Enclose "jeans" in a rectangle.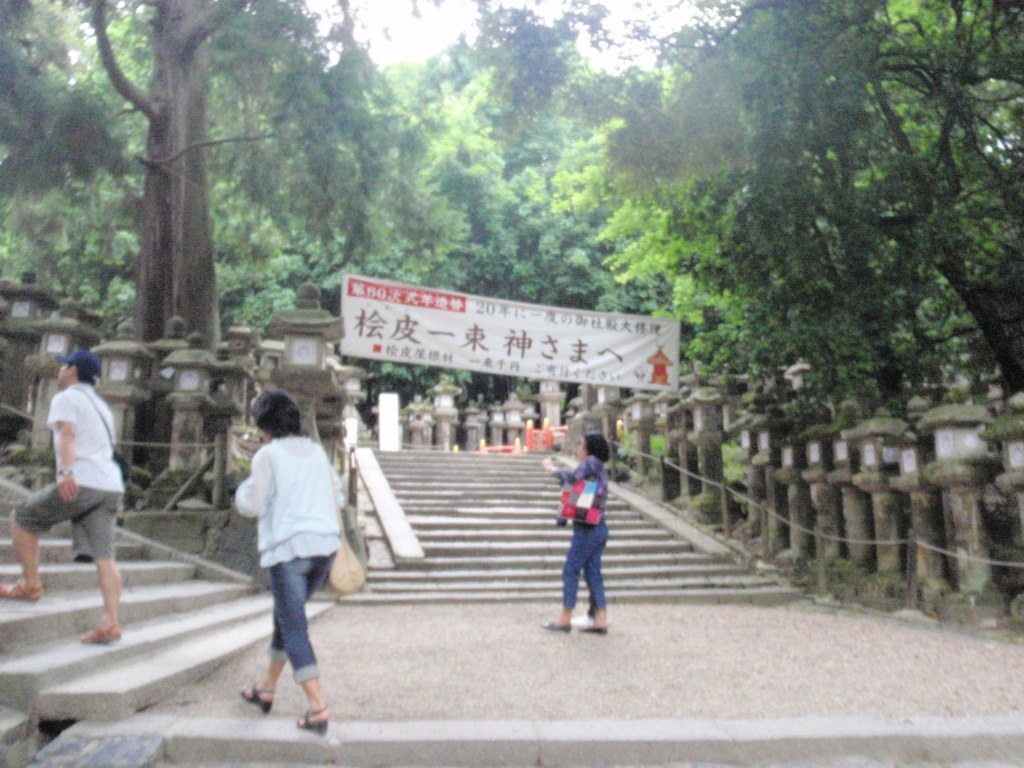
Rect(554, 537, 614, 639).
